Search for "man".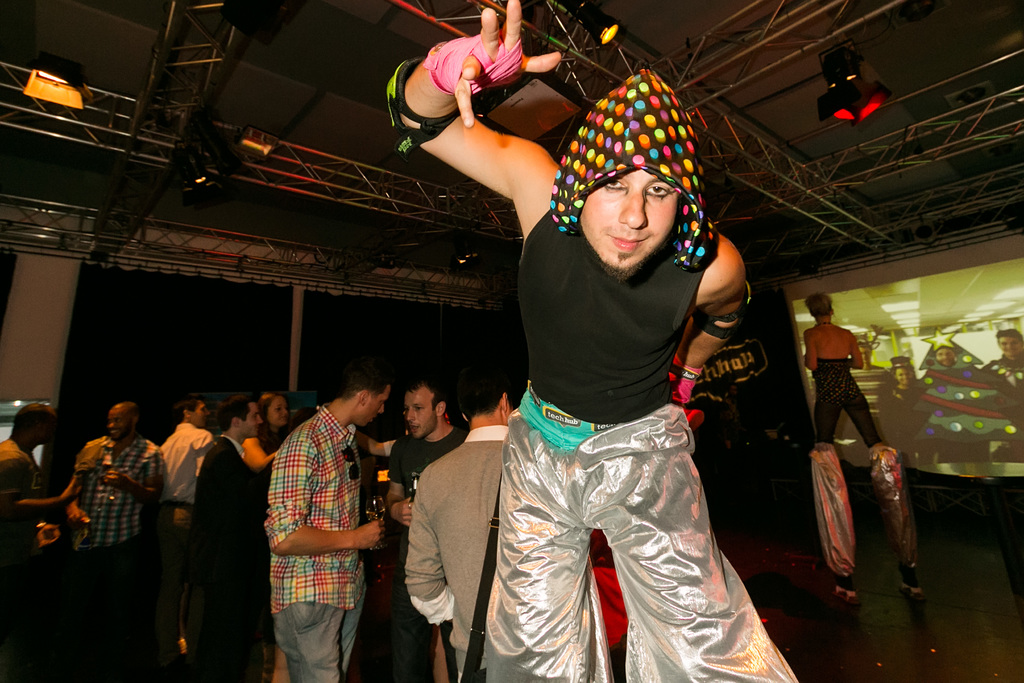
Found at box=[381, 0, 806, 682].
